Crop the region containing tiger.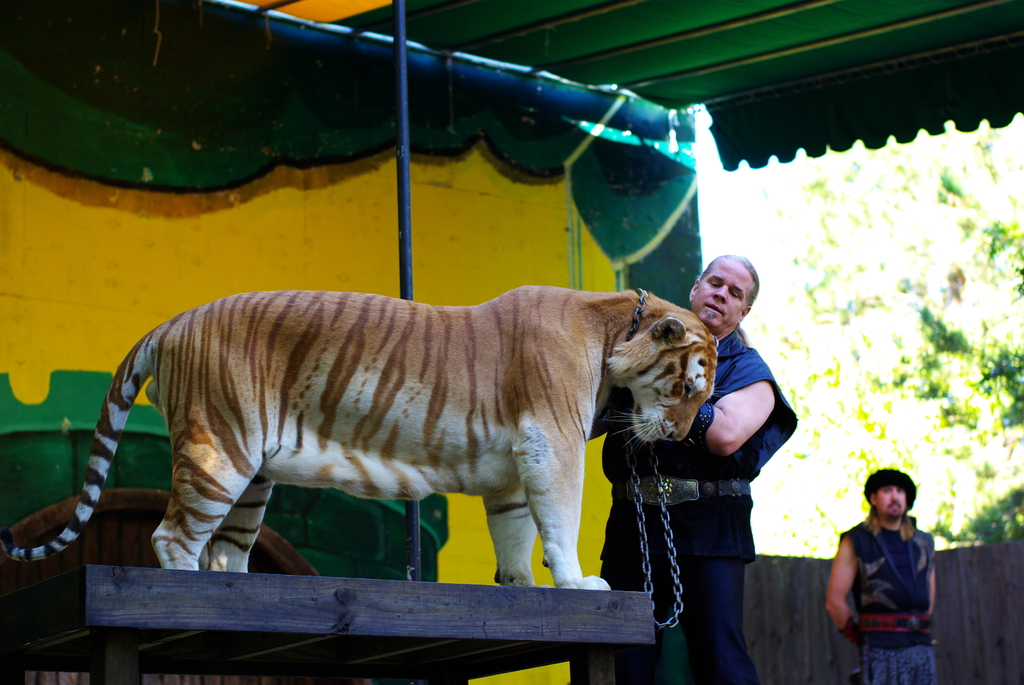
Crop region: <region>0, 286, 731, 569</region>.
